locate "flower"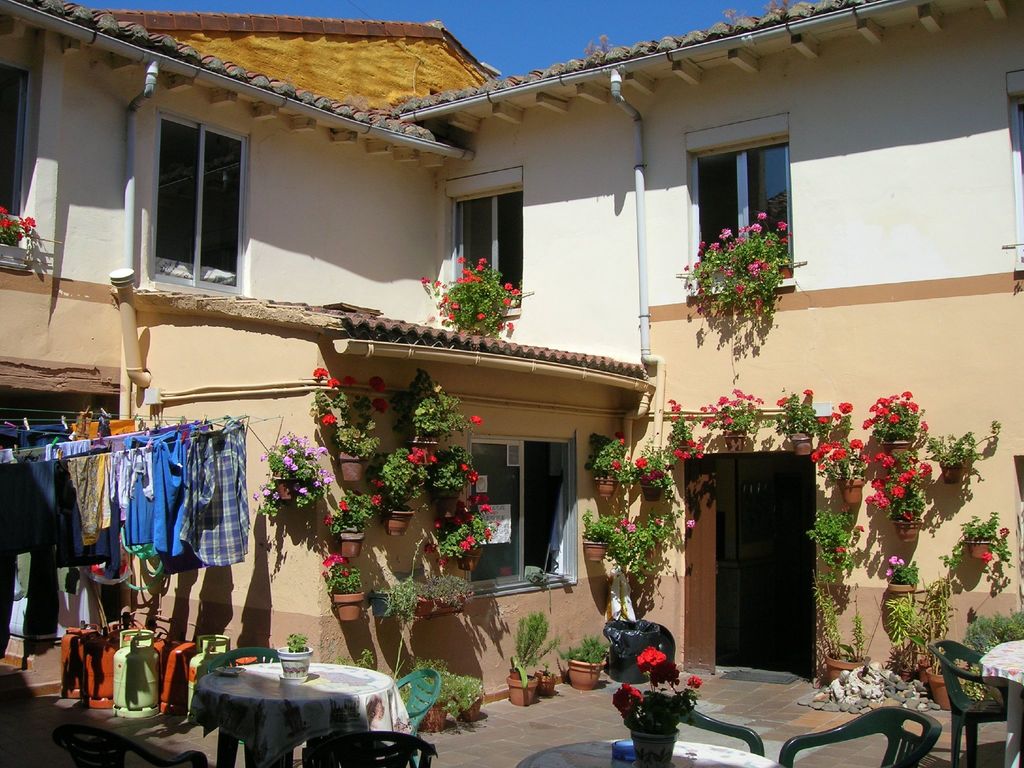
detection(867, 405, 874, 429)
